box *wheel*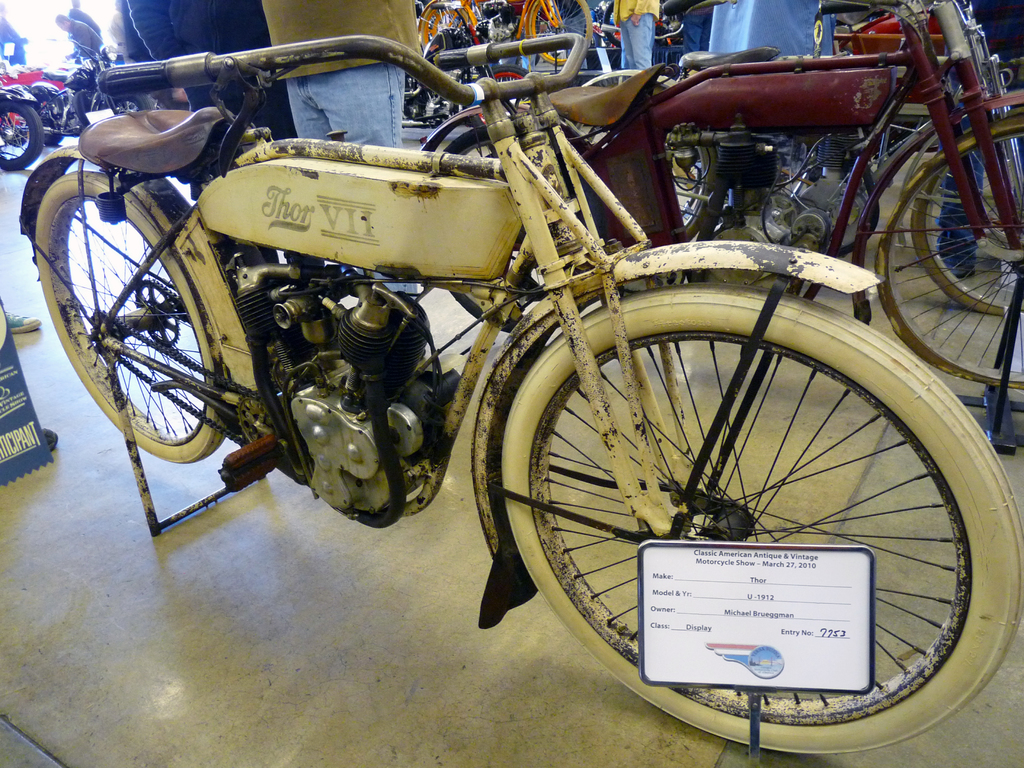
locate(526, 0, 596, 67)
